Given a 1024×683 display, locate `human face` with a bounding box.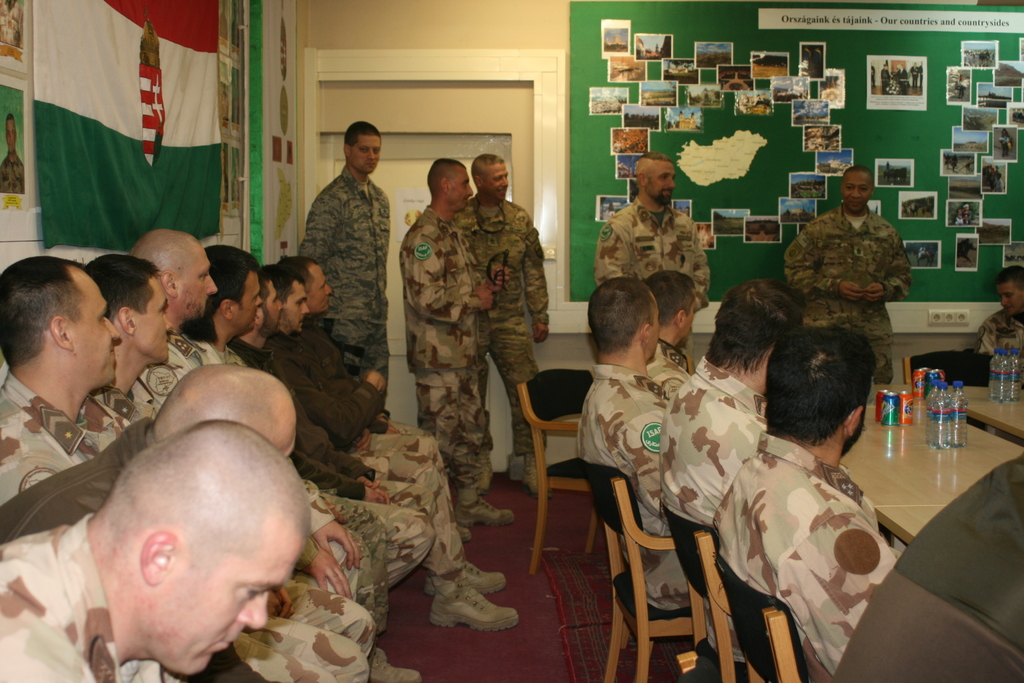
Located: box=[136, 273, 172, 363].
